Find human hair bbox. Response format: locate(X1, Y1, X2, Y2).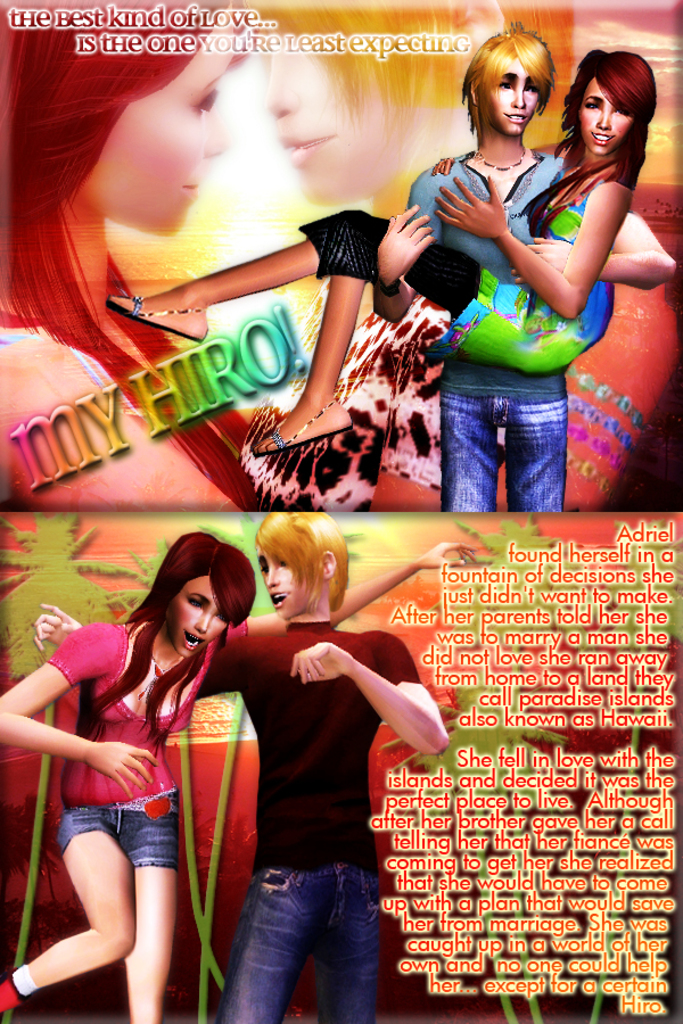
locate(254, 510, 352, 611).
